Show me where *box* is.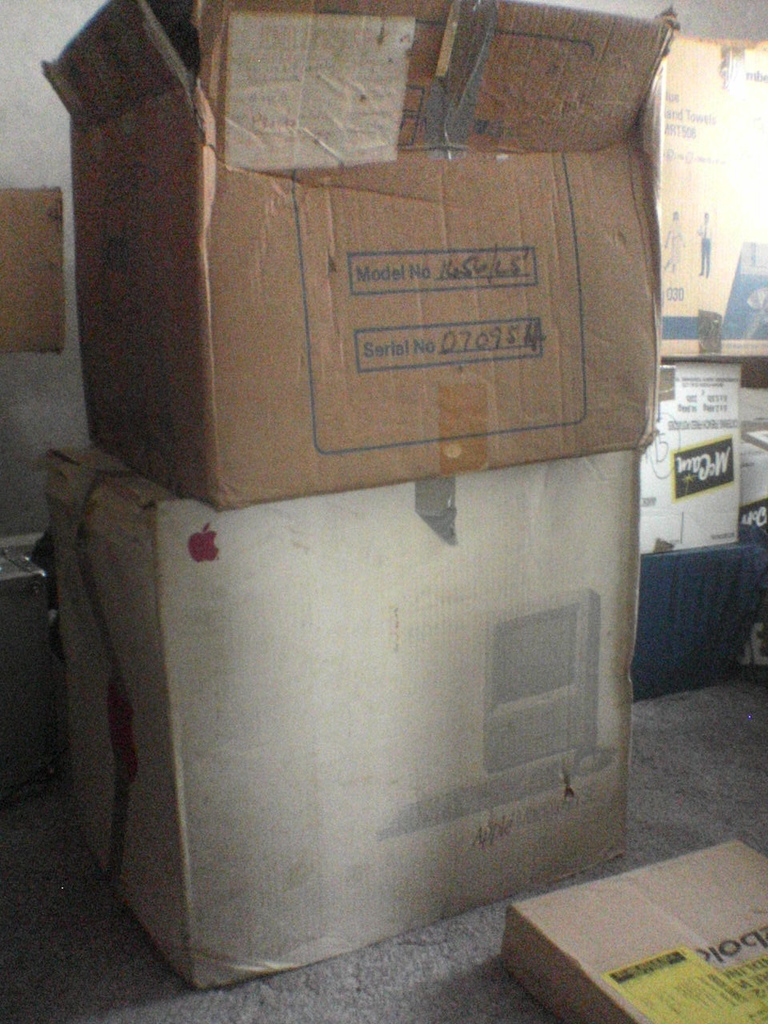
*box* is at [left=75, top=46, right=665, bottom=492].
